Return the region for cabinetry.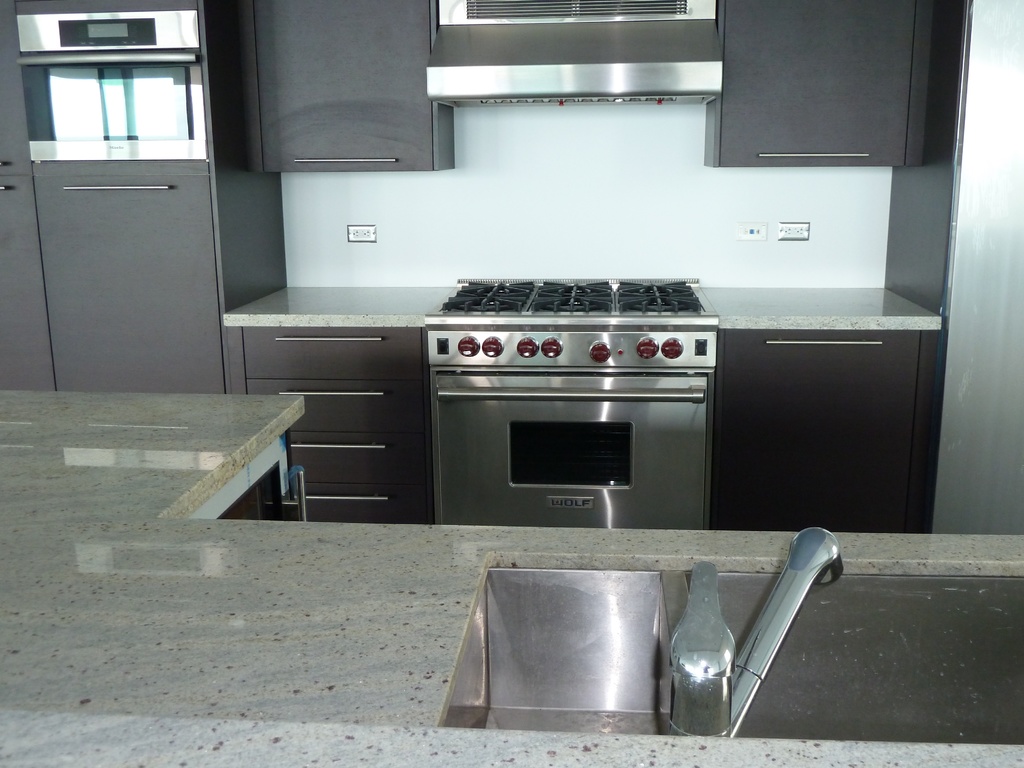
219,275,468,523.
